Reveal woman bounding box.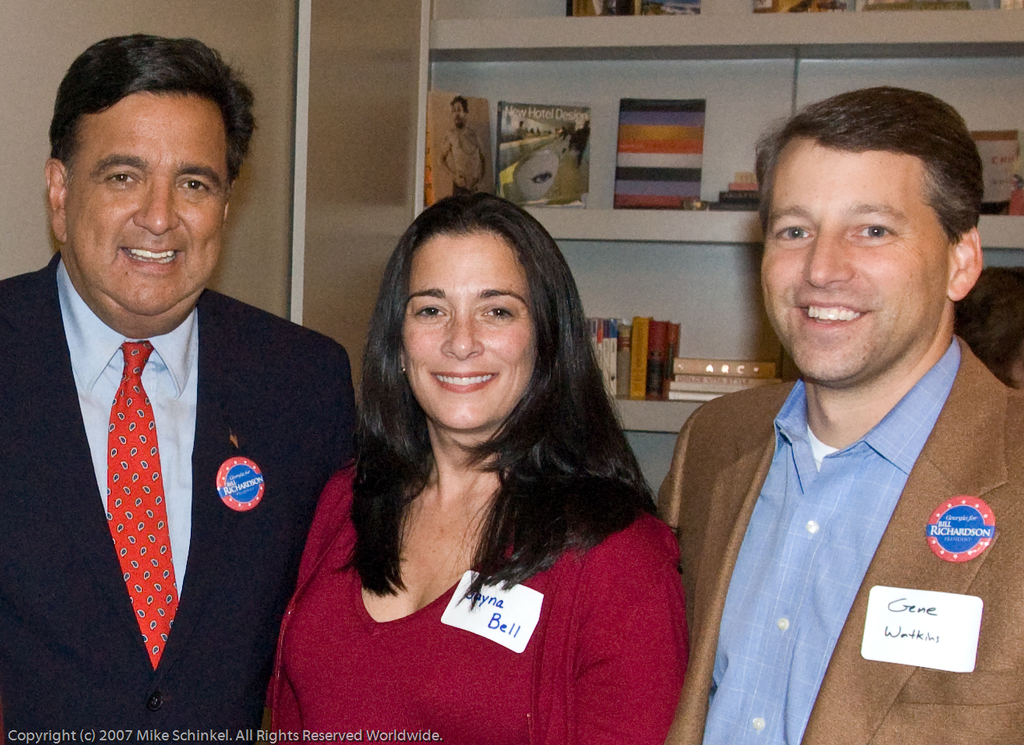
Revealed: 262,192,688,744.
